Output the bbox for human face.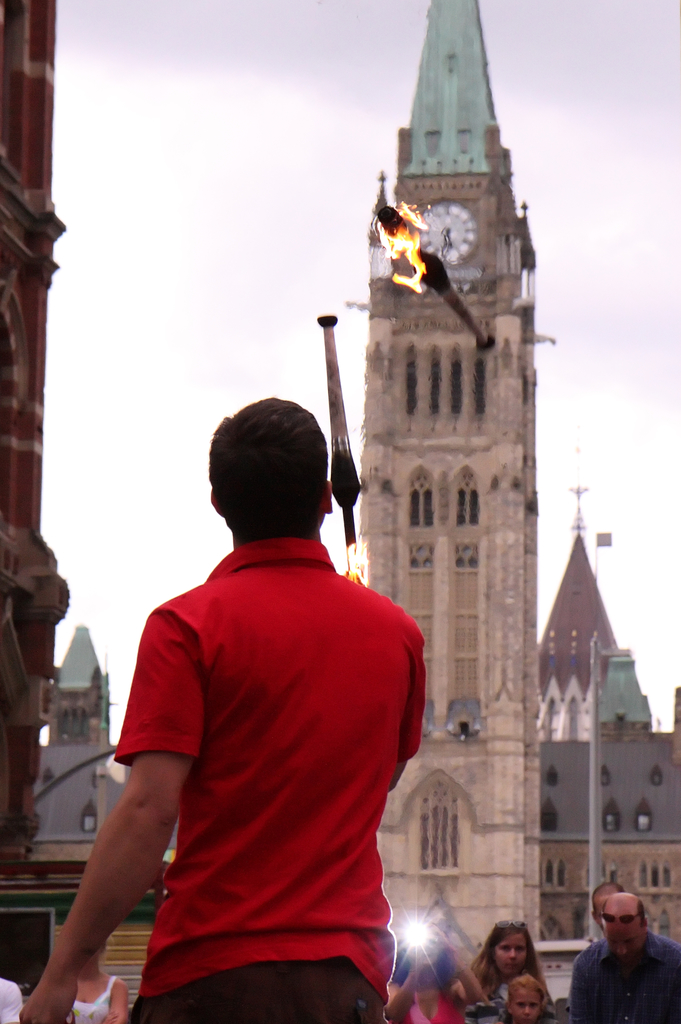
{"x1": 507, "y1": 982, "x2": 540, "y2": 1020}.
